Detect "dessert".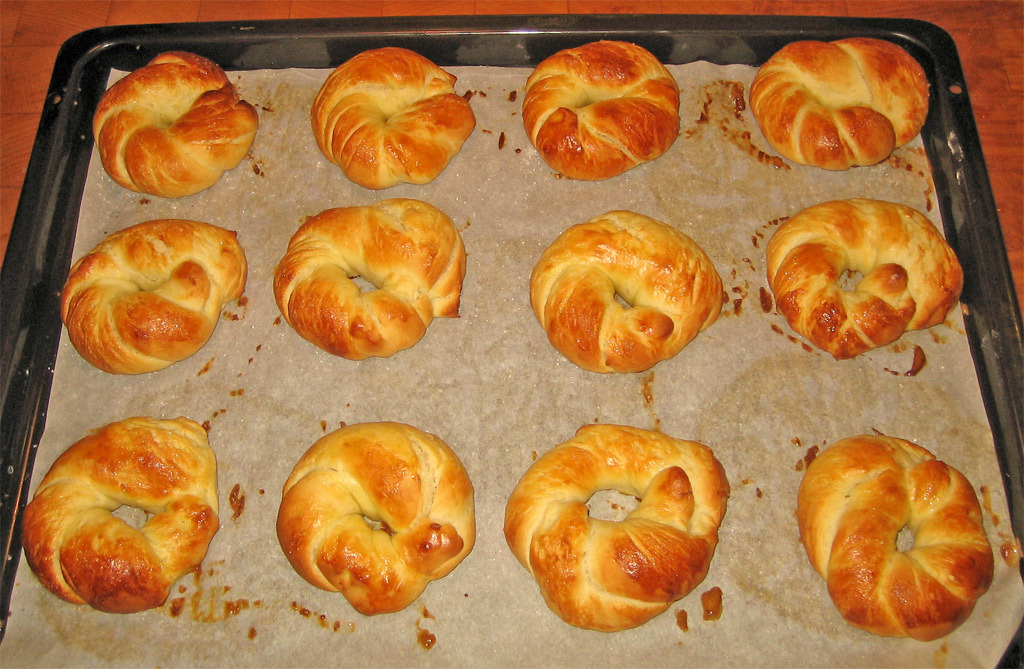
Detected at <bbox>276, 421, 480, 615</bbox>.
